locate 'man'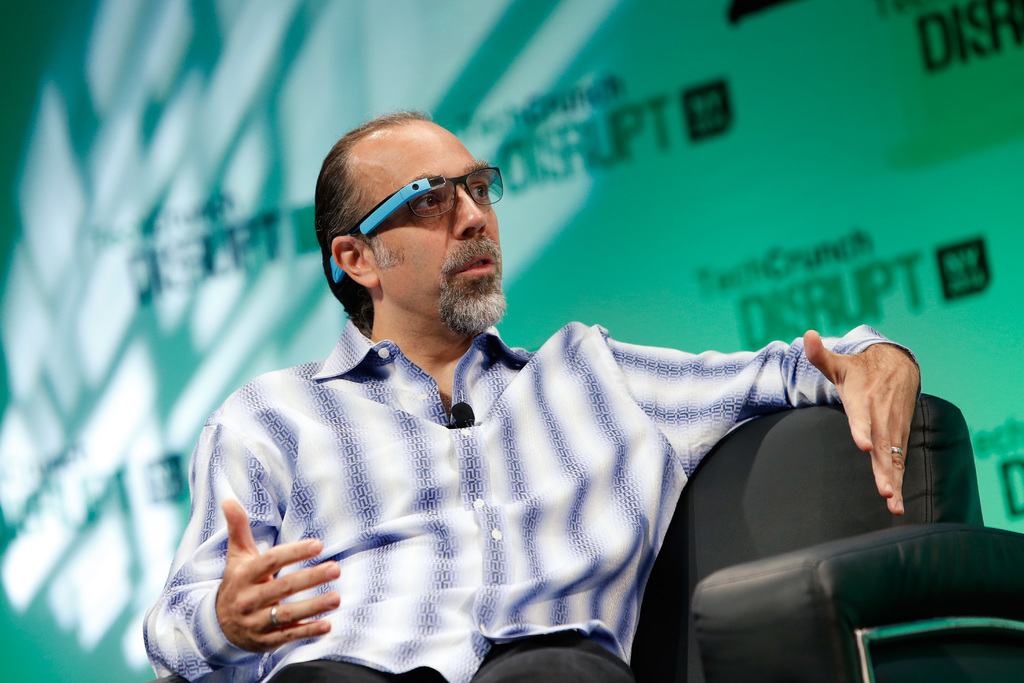
rect(129, 106, 938, 668)
